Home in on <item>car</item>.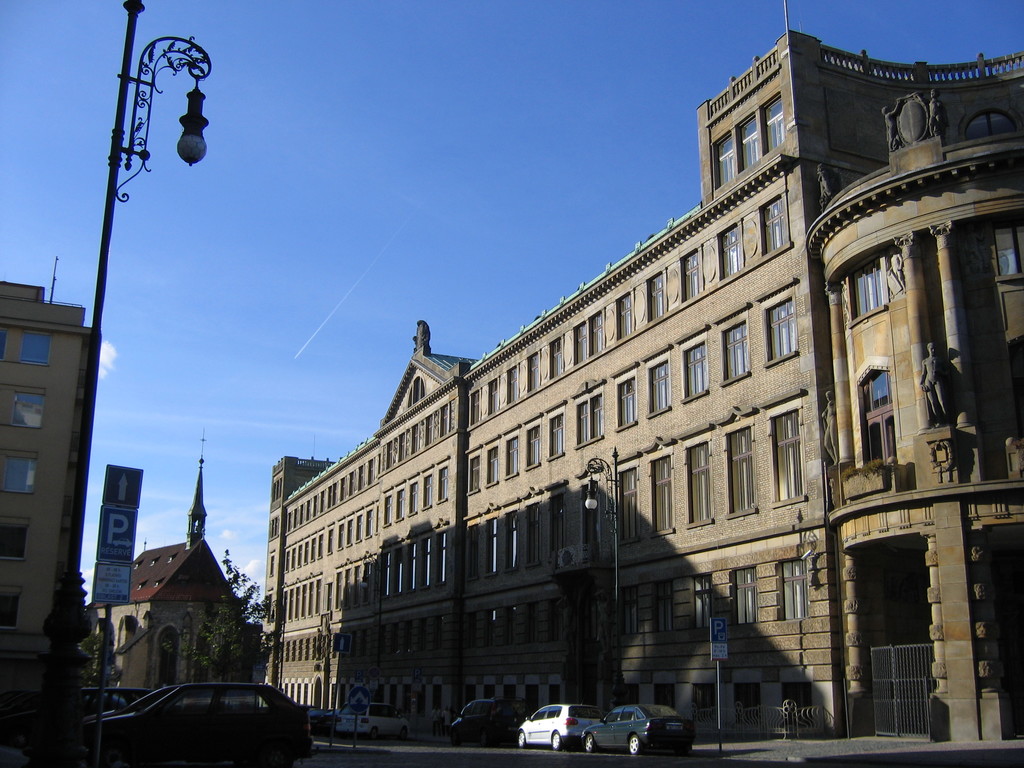
Homed in at region(1, 685, 154, 739).
